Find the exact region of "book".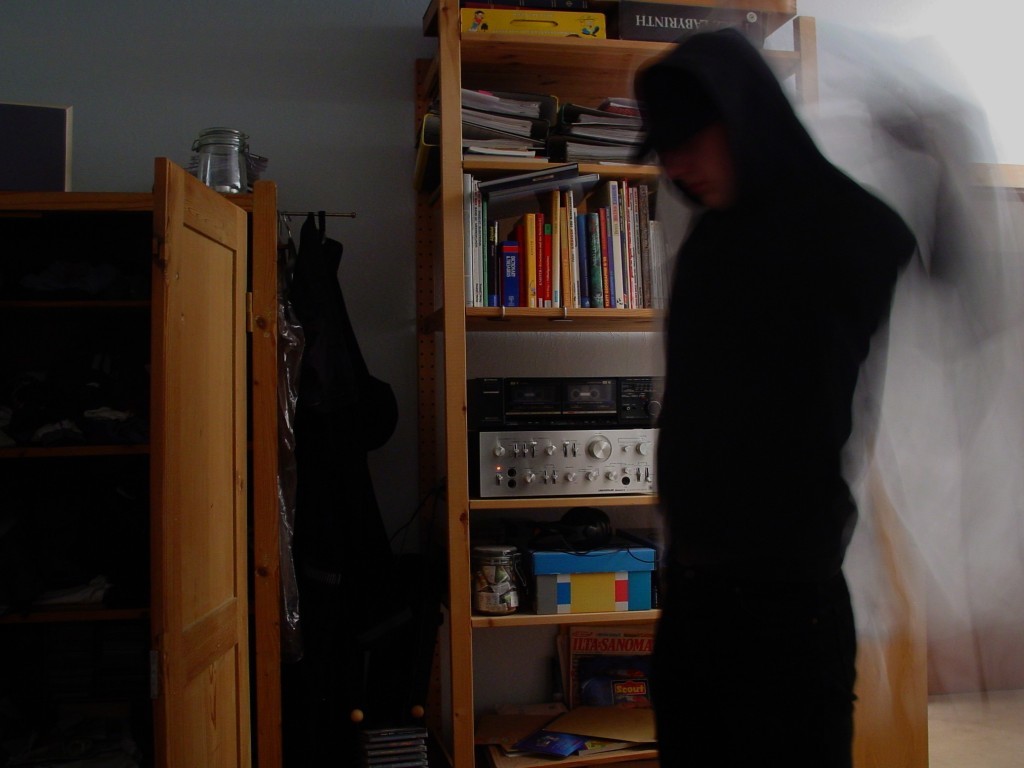
Exact region: 475/155/601/212.
